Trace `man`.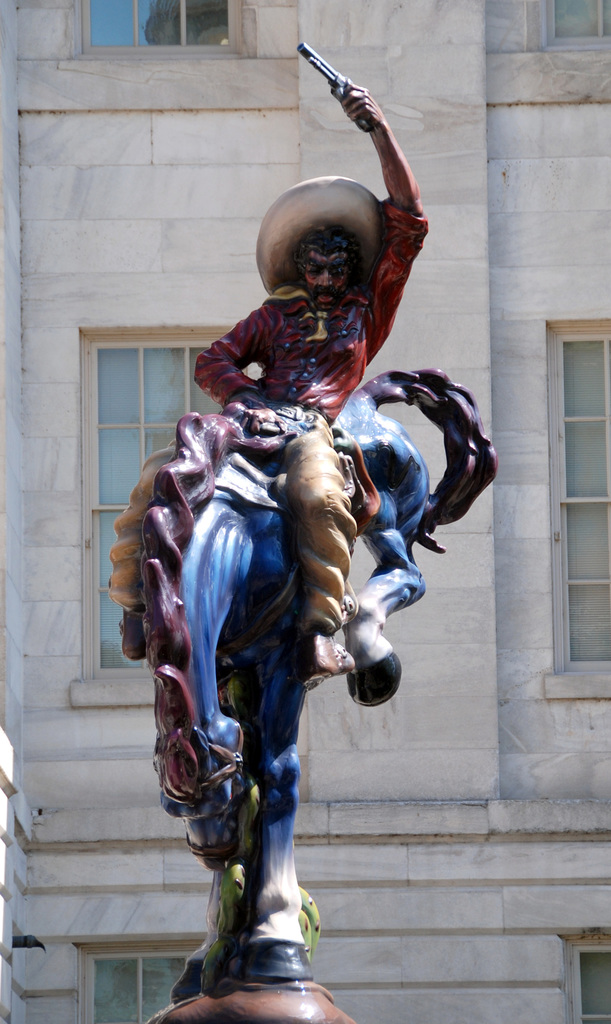
Traced to (left=131, top=116, right=496, bottom=792).
